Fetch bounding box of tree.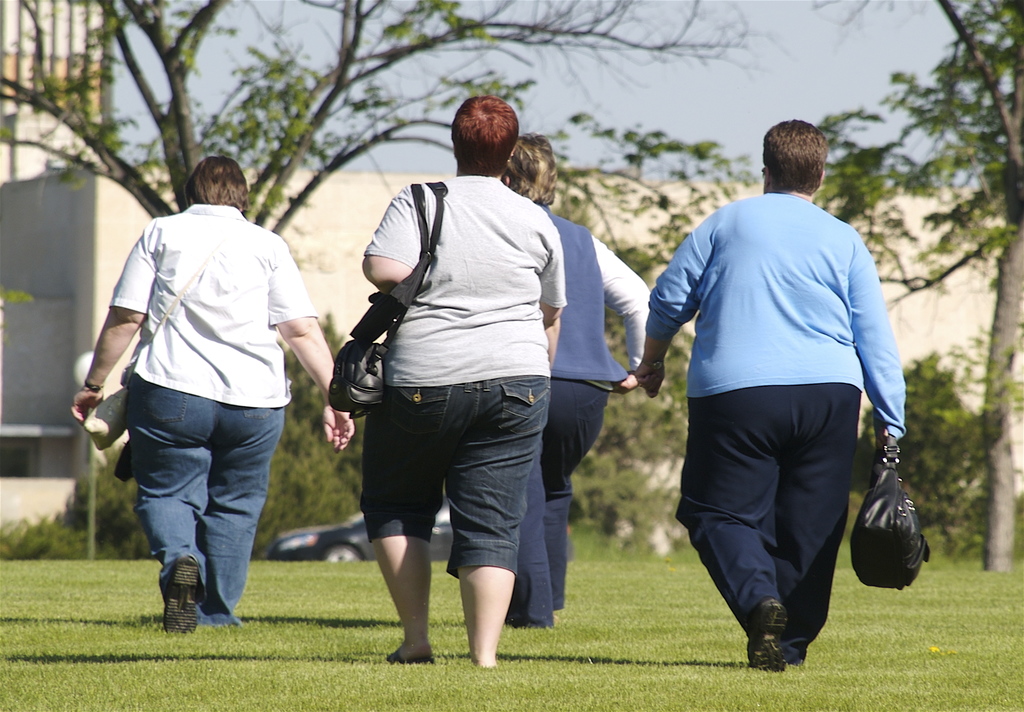
Bbox: l=528, t=112, r=762, b=563.
